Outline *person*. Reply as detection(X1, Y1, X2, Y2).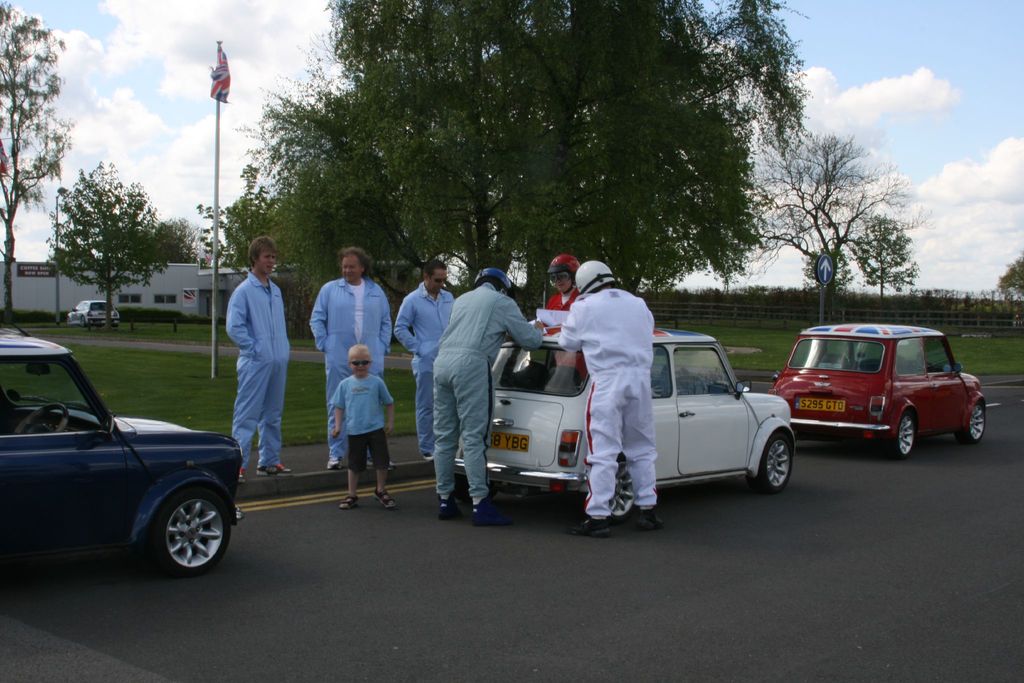
detection(555, 254, 664, 536).
